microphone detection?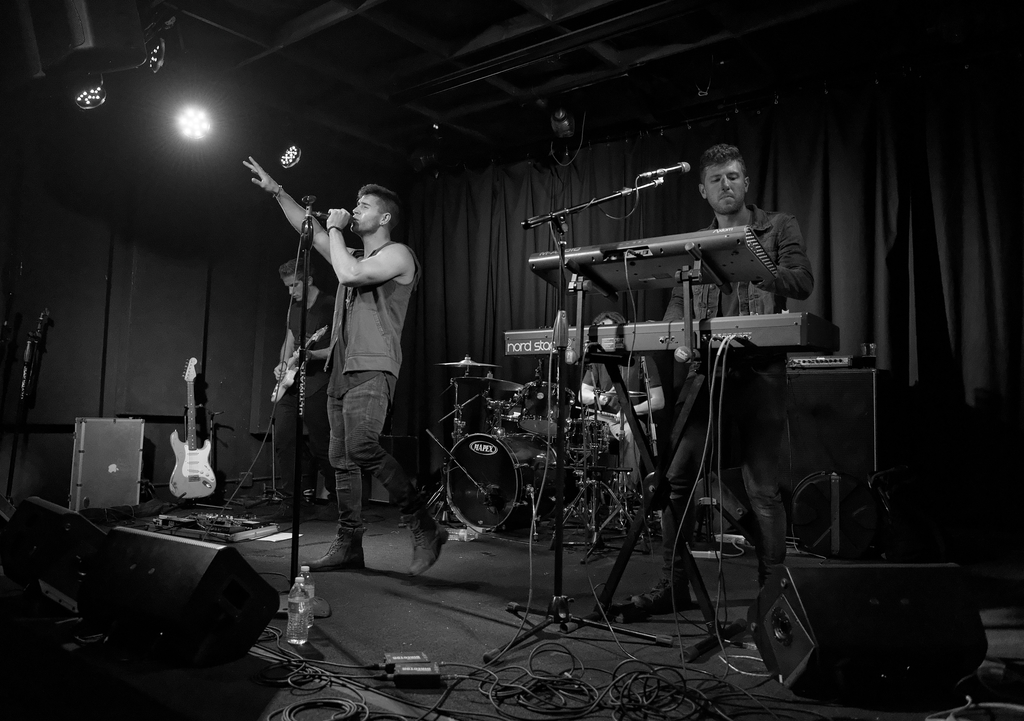
Rect(308, 209, 351, 222)
